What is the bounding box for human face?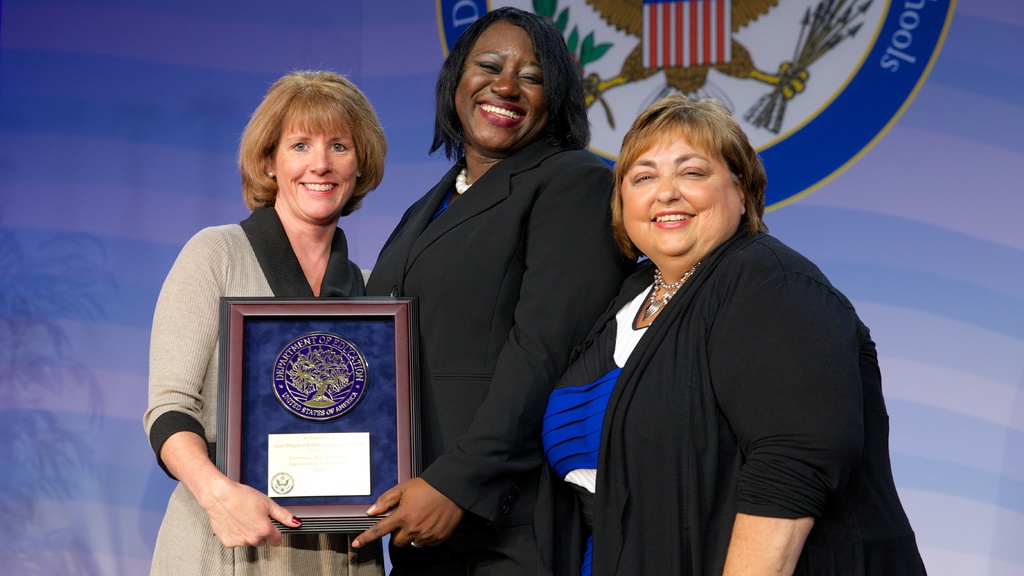
[left=276, top=121, right=356, bottom=222].
